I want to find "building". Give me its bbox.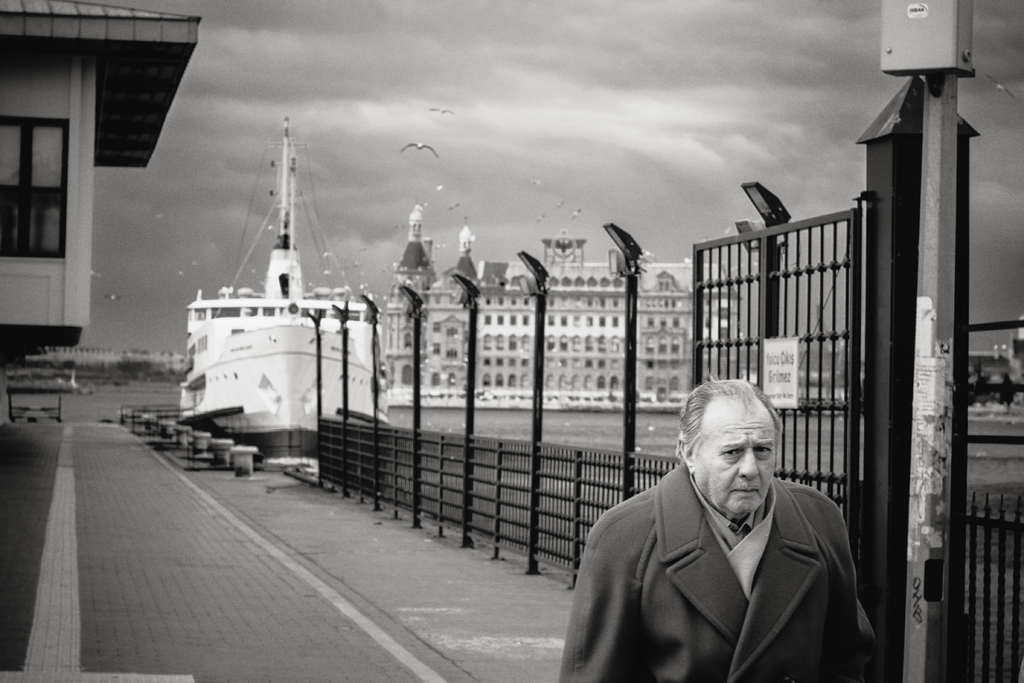
pyautogui.locateOnScreen(385, 201, 739, 402).
